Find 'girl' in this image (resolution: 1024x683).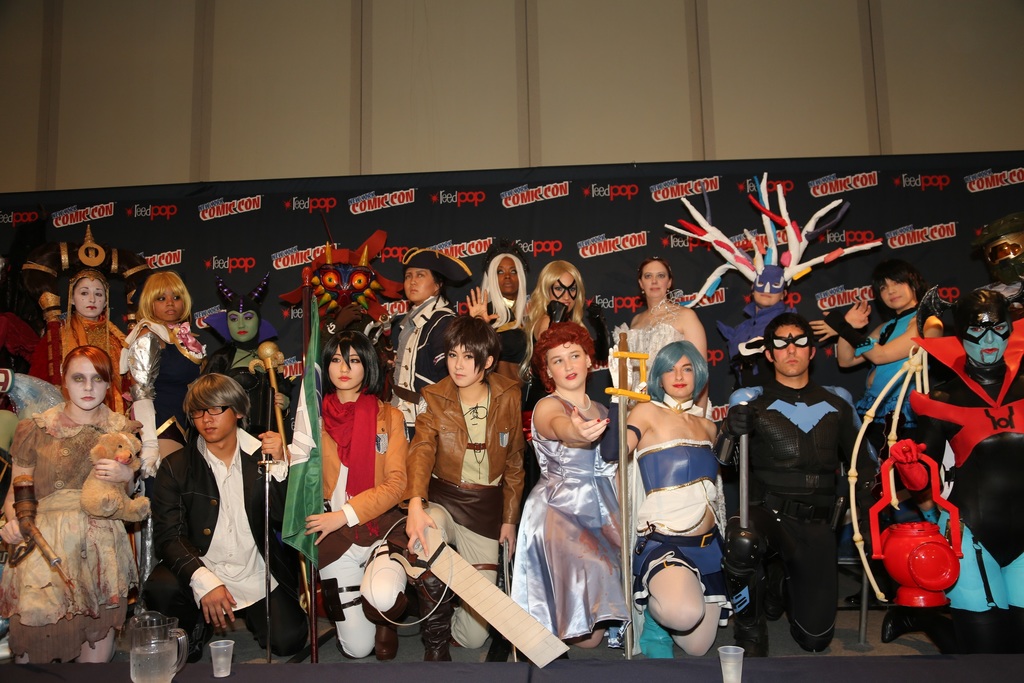
left=251, top=330, right=406, bottom=641.
